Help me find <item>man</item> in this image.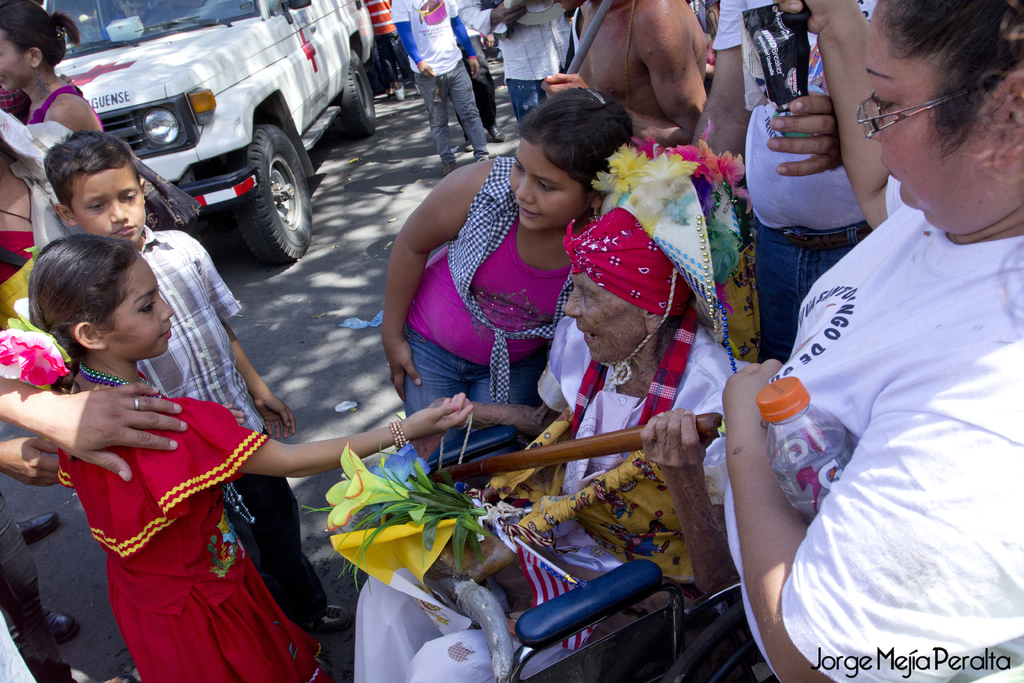
Found it: [left=102, top=0, right=166, bottom=40].
